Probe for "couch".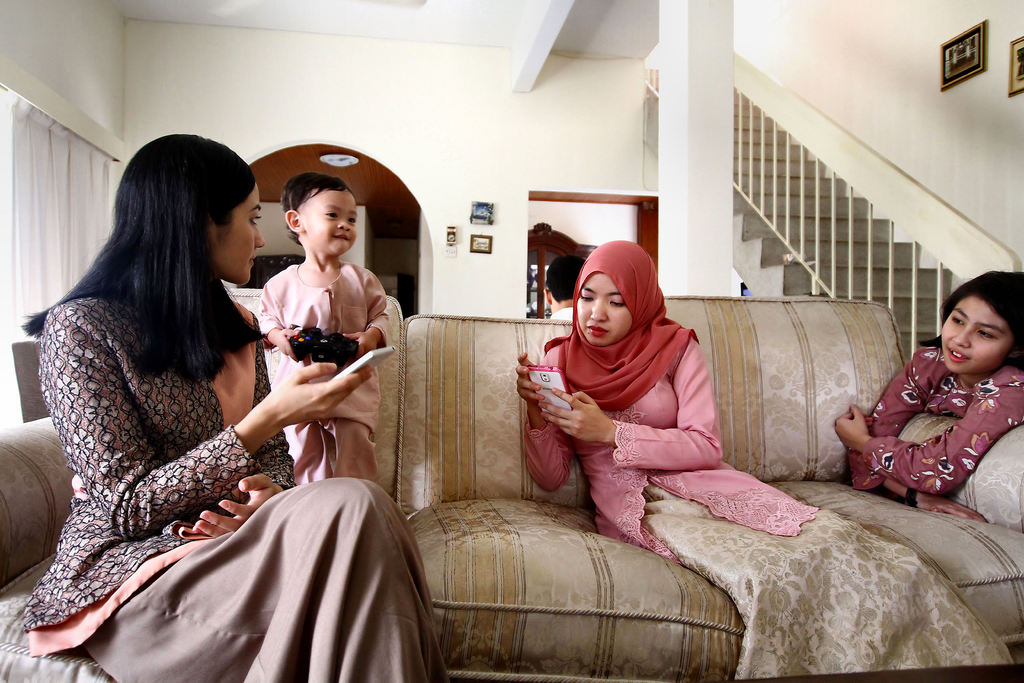
Probe result: box(200, 264, 1018, 667).
